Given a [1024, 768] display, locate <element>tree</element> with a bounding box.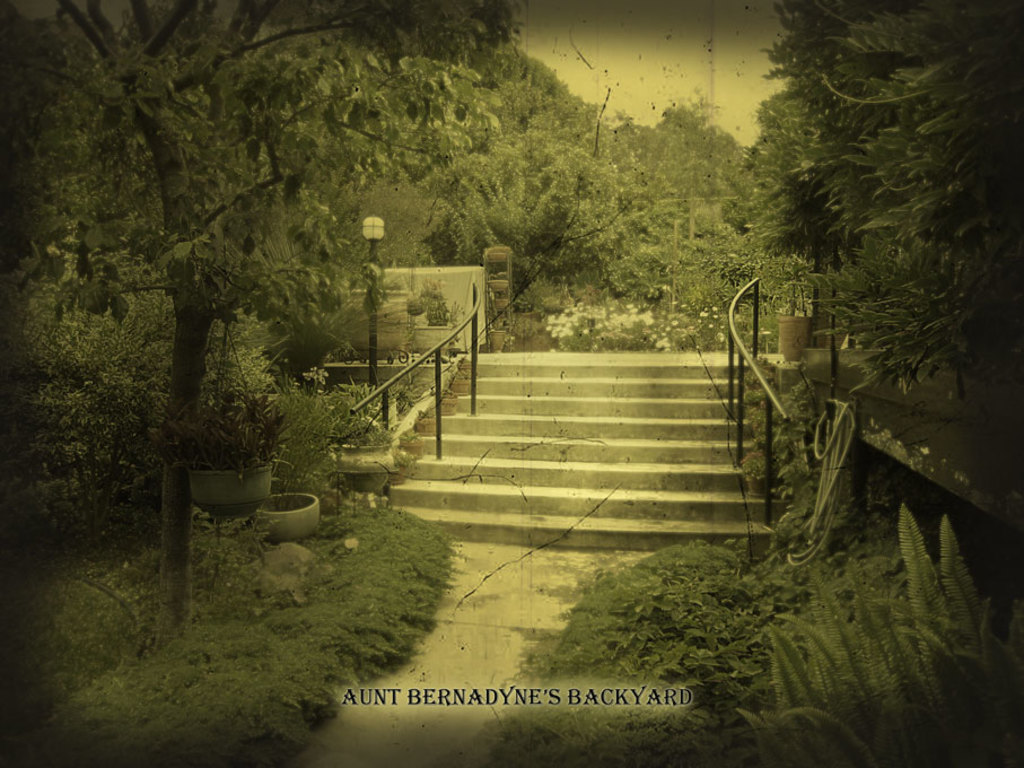
Located: {"left": 730, "top": 0, "right": 1014, "bottom": 455}.
